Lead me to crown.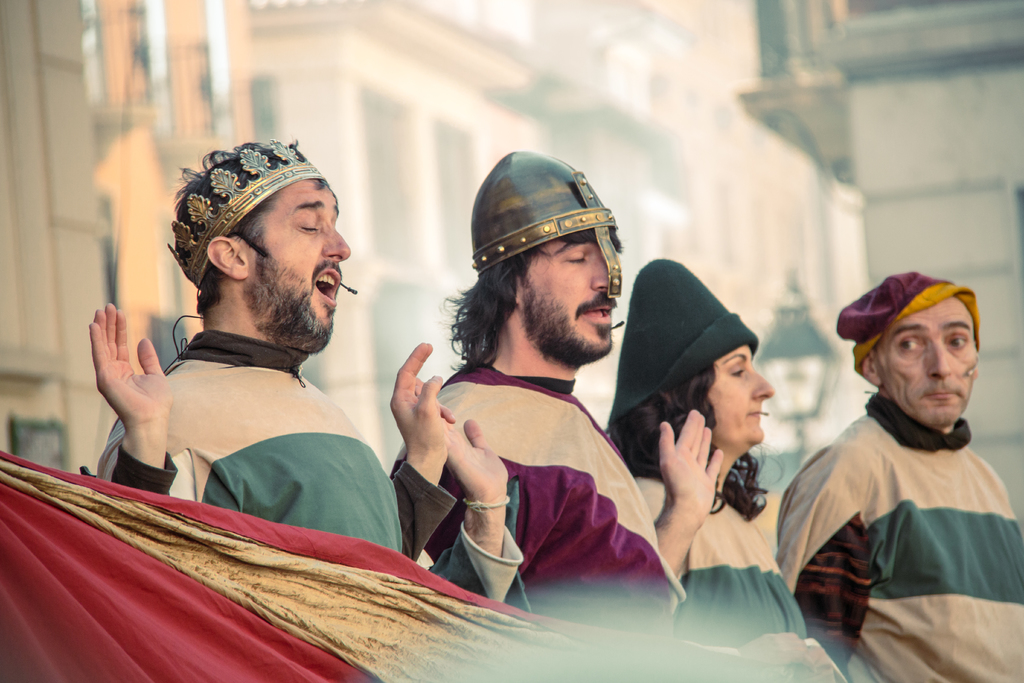
Lead to (164, 138, 324, 290).
